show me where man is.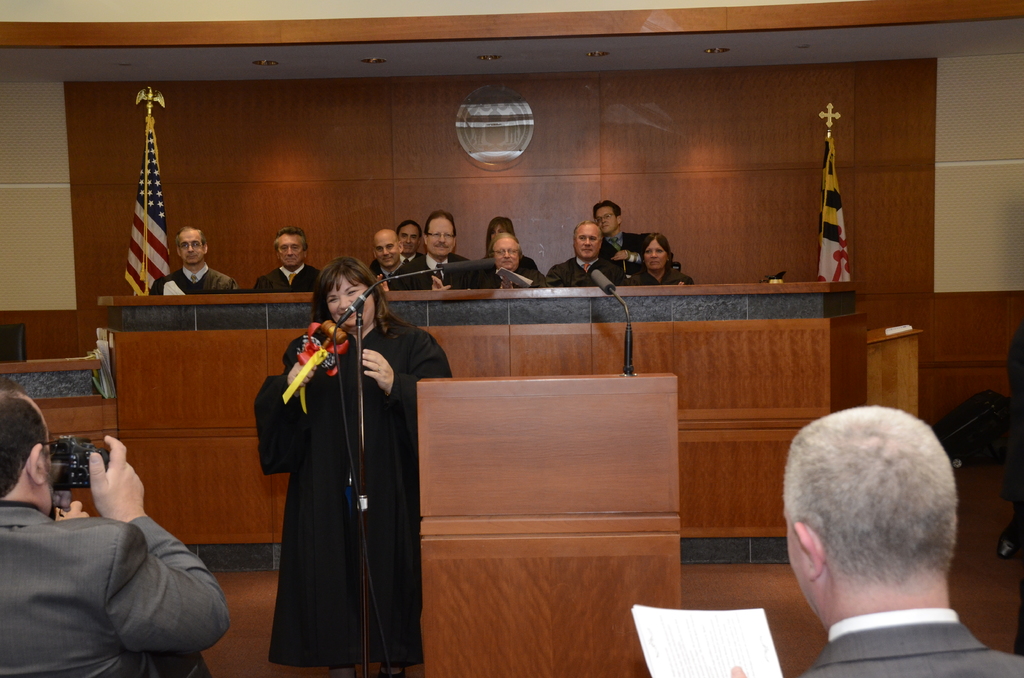
man is at bbox=(252, 225, 322, 289).
